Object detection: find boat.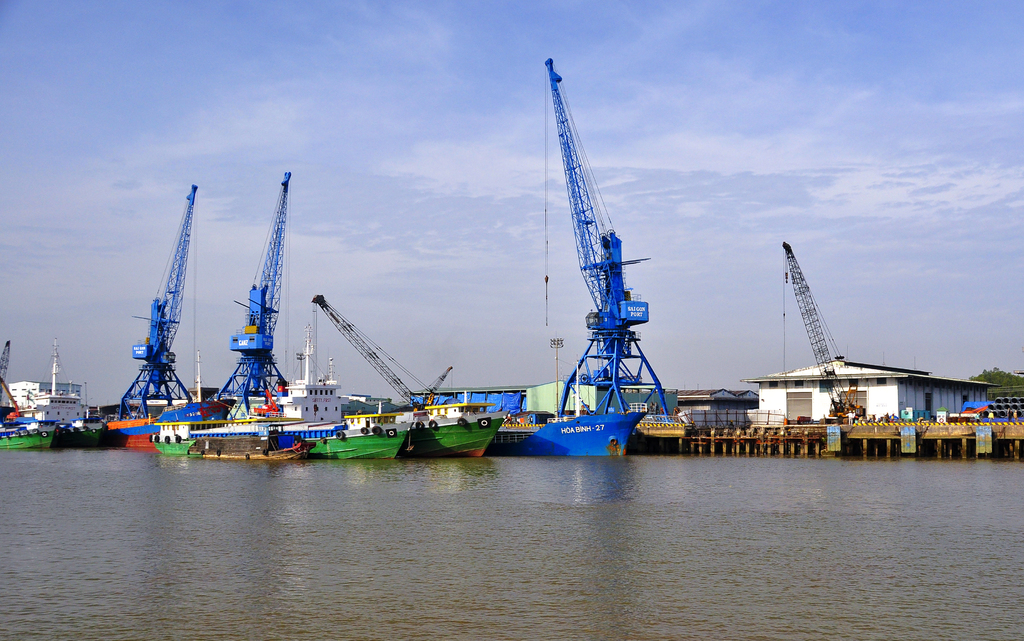
Rect(148, 348, 235, 455).
